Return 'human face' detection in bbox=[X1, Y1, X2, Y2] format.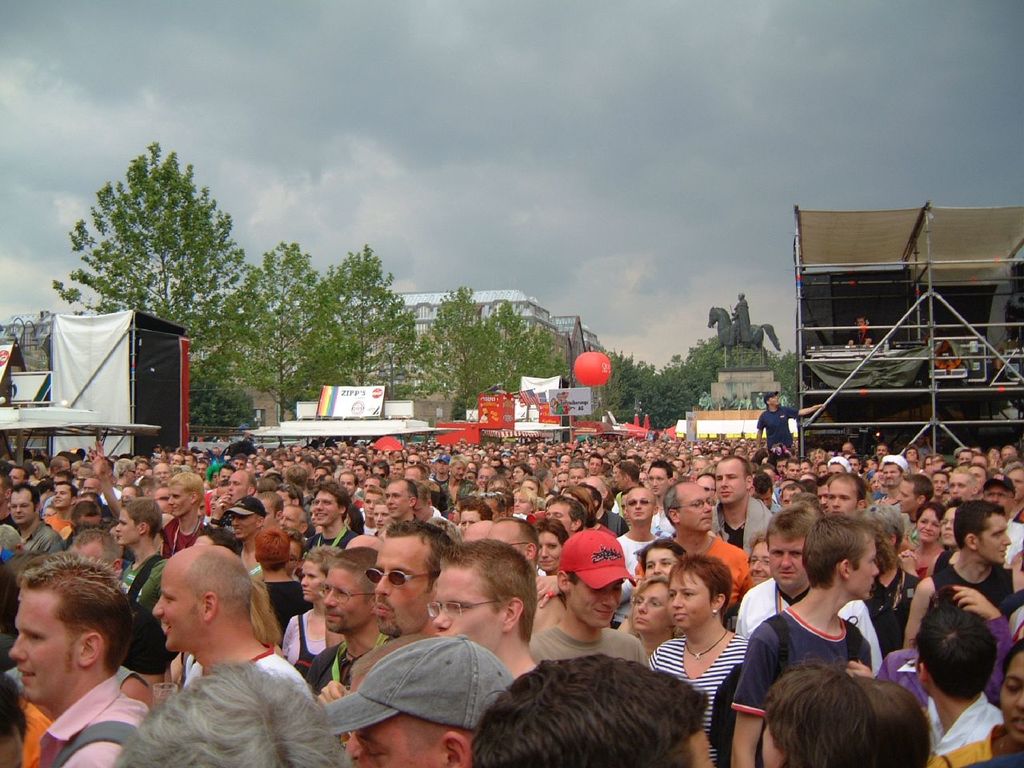
bbox=[383, 486, 409, 517].
